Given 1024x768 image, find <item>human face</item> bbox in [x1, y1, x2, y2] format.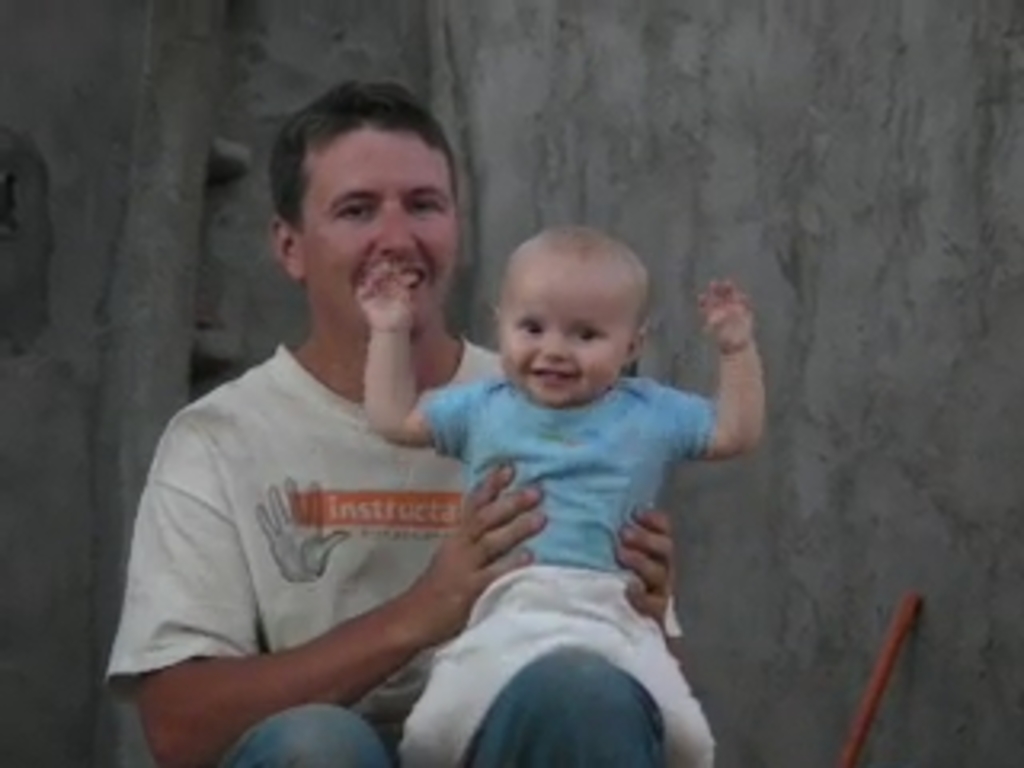
[307, 147, 461, 323].
